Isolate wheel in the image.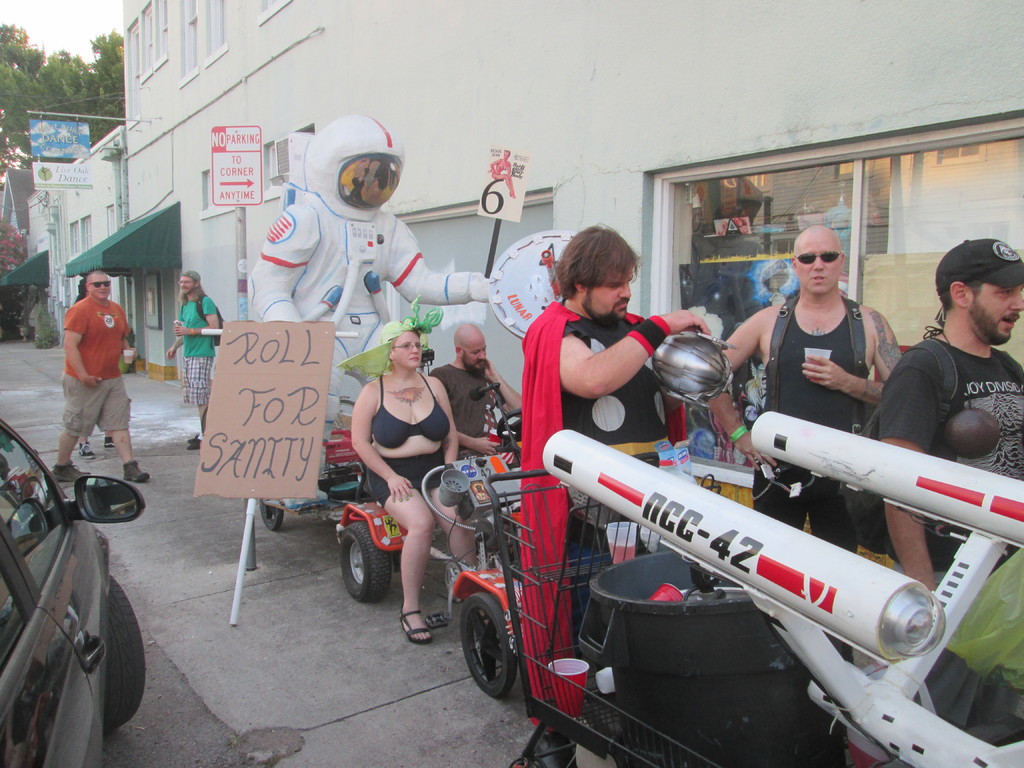
Isolated region: {"left": 260, "top": 498, "right": 285, "bottom": 532}.
